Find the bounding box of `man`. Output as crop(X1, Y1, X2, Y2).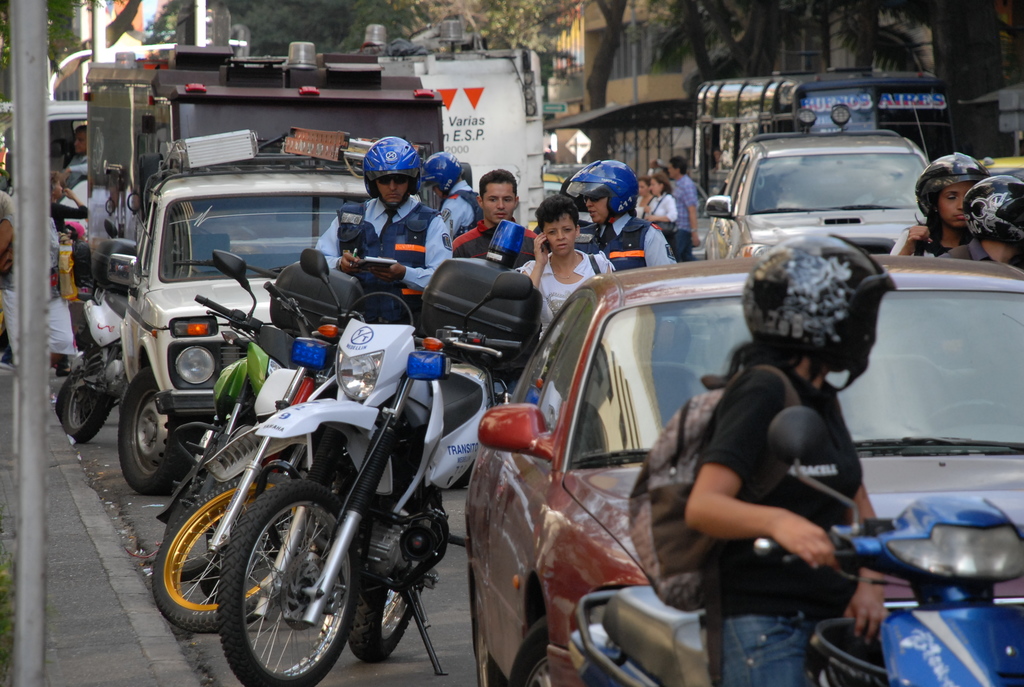
crop(684, 232, 884, 686).
